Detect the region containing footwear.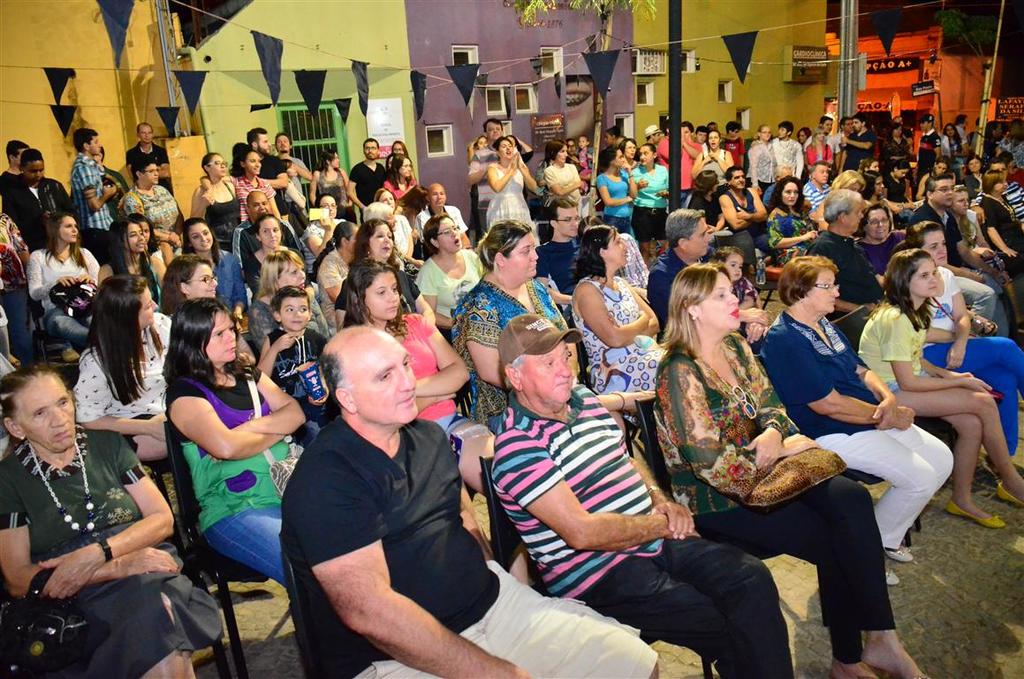
<box>945,500,1004,530</box>.
